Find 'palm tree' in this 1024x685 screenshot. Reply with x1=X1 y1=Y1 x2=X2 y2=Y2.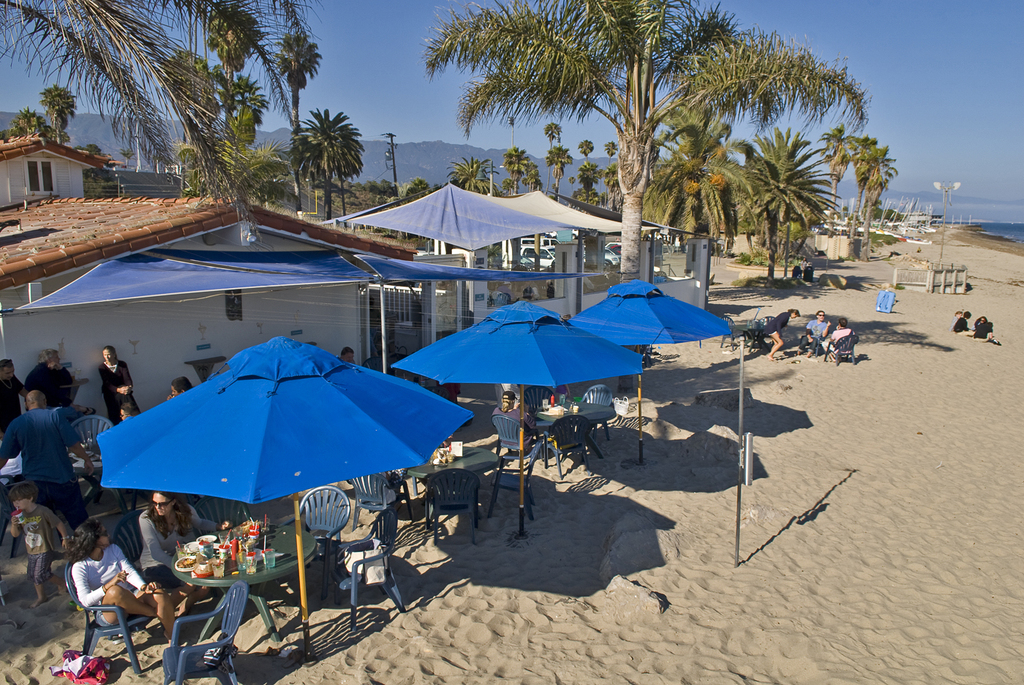
x1=575 y1=143 x2=599 y2=173.
